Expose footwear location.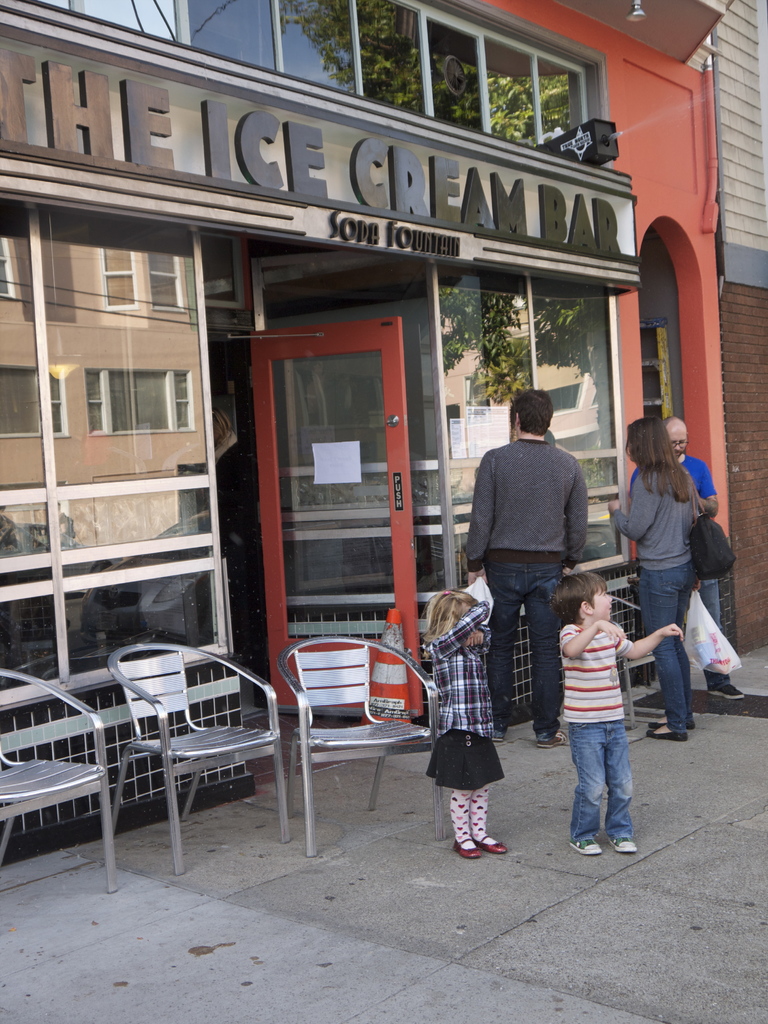
Exposed at left=609, top=839, right=637, bottom=853.
